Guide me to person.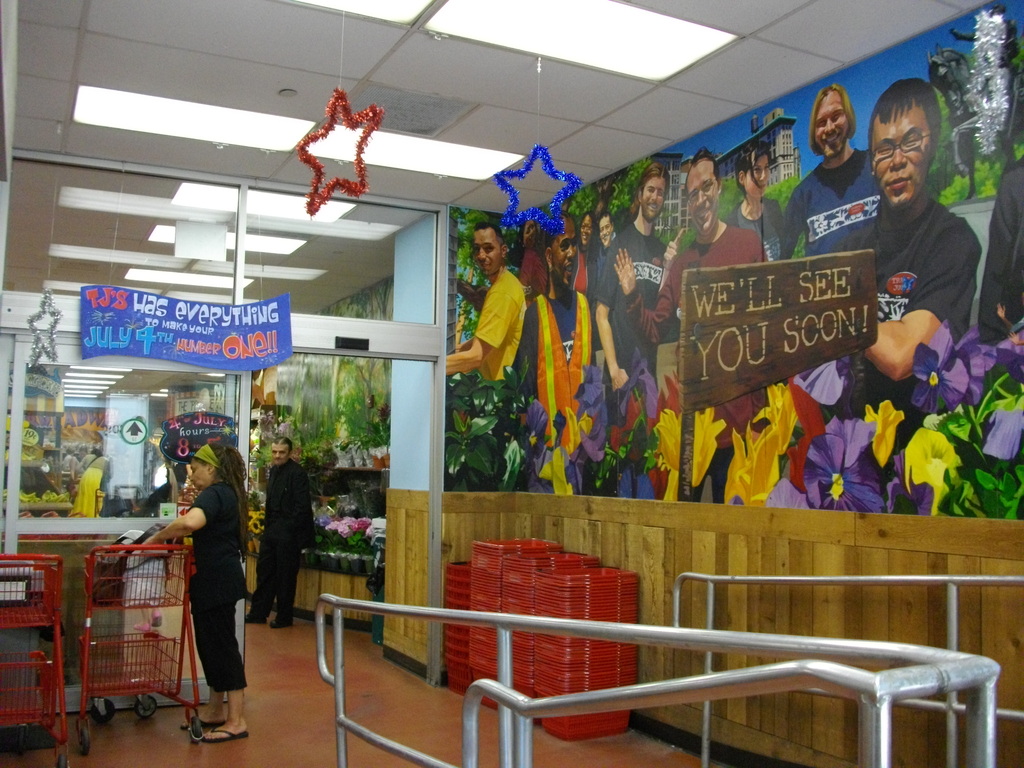
Guidance: <bbox>572, 212, 599, 298</bbox>.
